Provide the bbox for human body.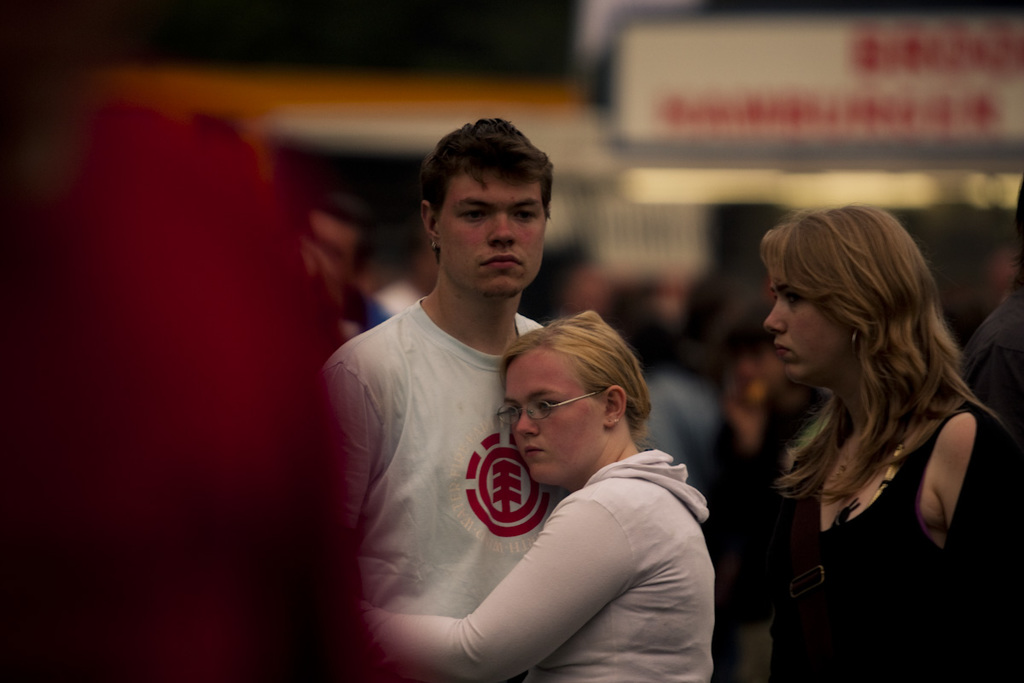
crop(732, 197, 998, 674).
